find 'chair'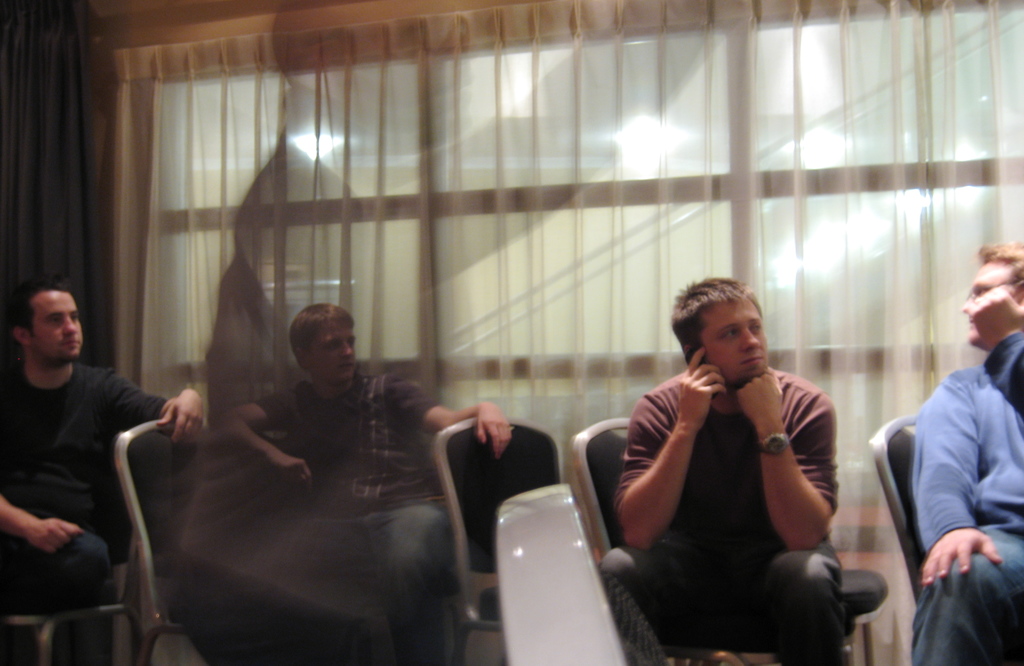
detection(492, 484, 673, 665)
